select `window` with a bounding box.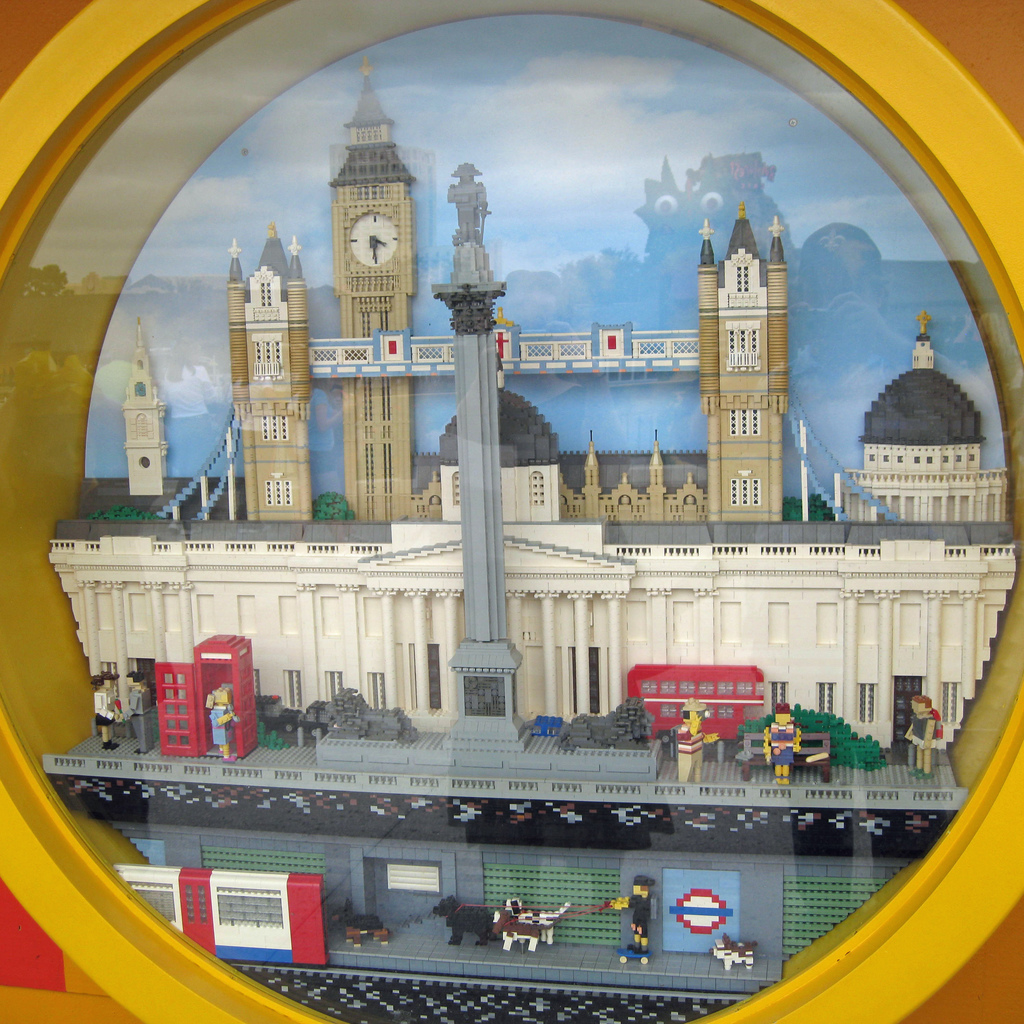
[366, 669, 385, 710].
